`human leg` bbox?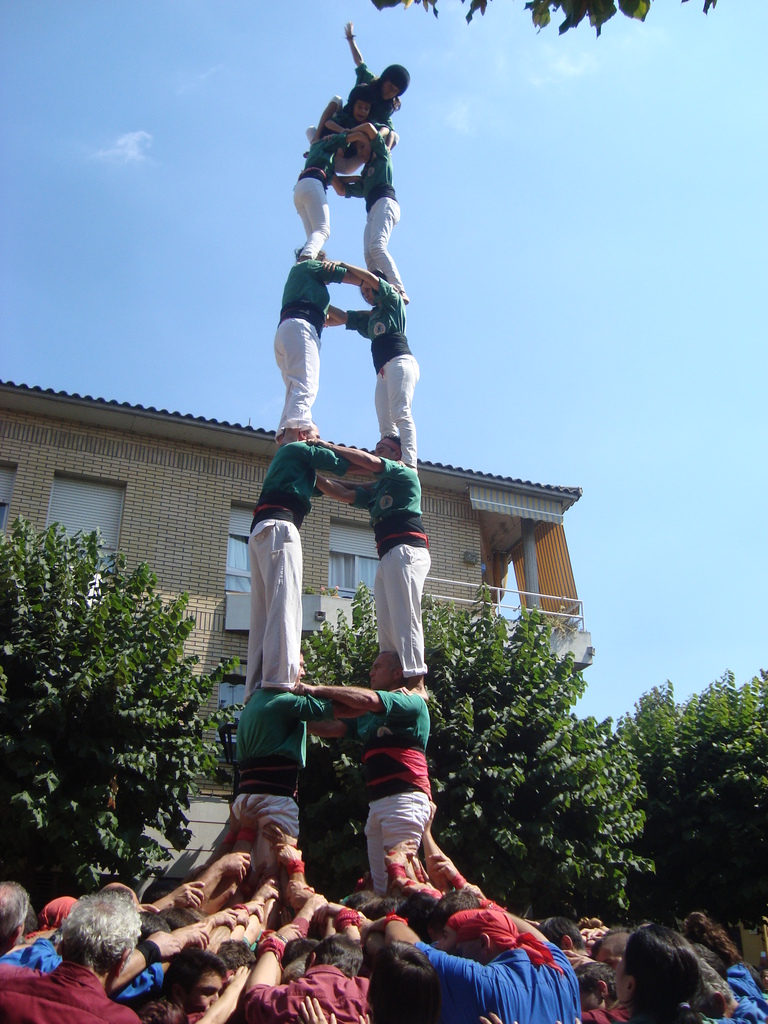
{"x1": 365, "y1": 793, "x2": 428, "y2": 888}
